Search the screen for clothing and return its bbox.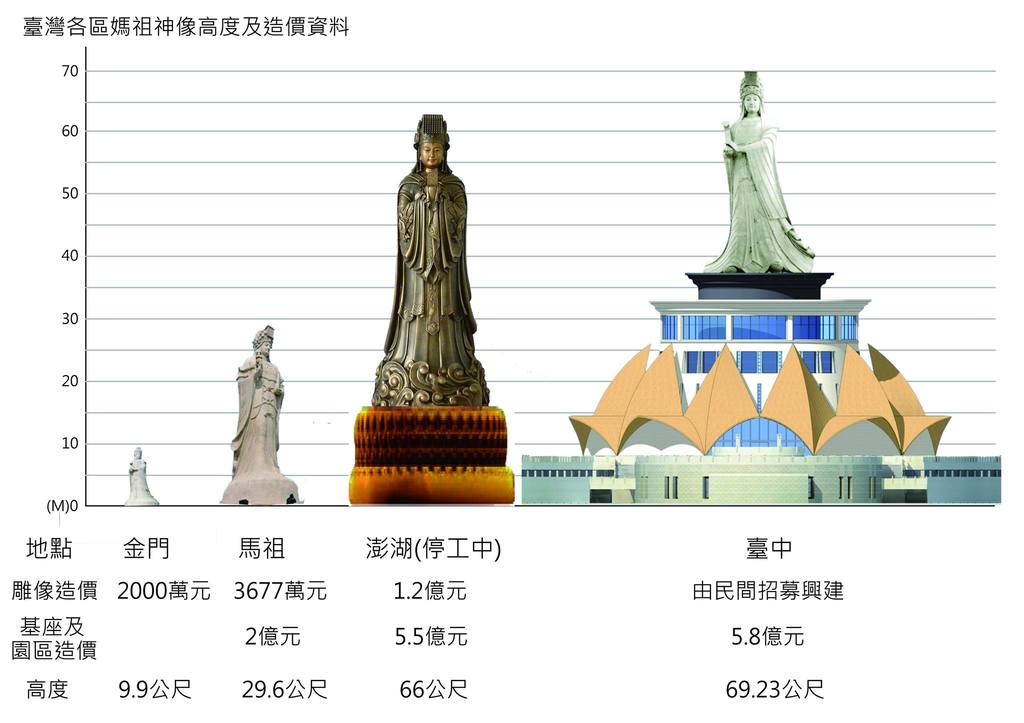
Found: 366 160 493 420.
